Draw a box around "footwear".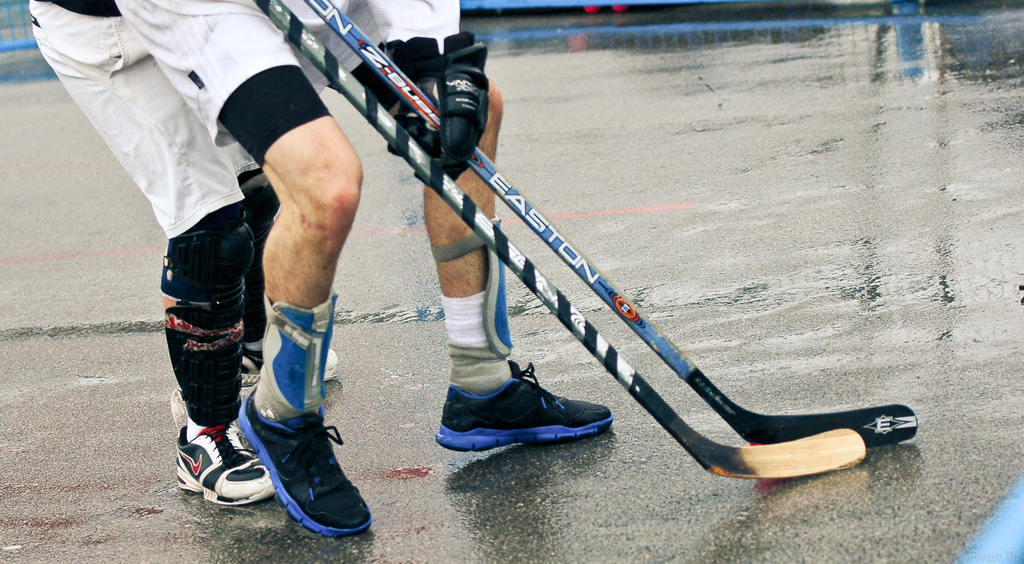
<box>439,369,618,453</box>.
